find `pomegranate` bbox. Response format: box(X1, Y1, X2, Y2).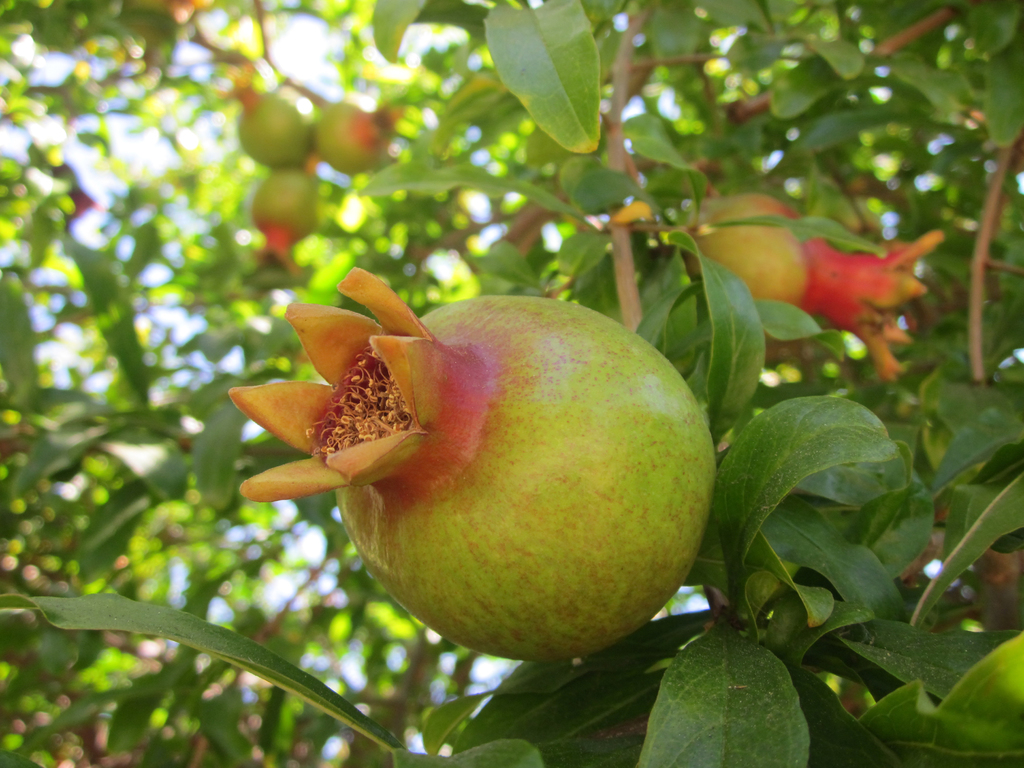
box(231, 79, 308, 168).
